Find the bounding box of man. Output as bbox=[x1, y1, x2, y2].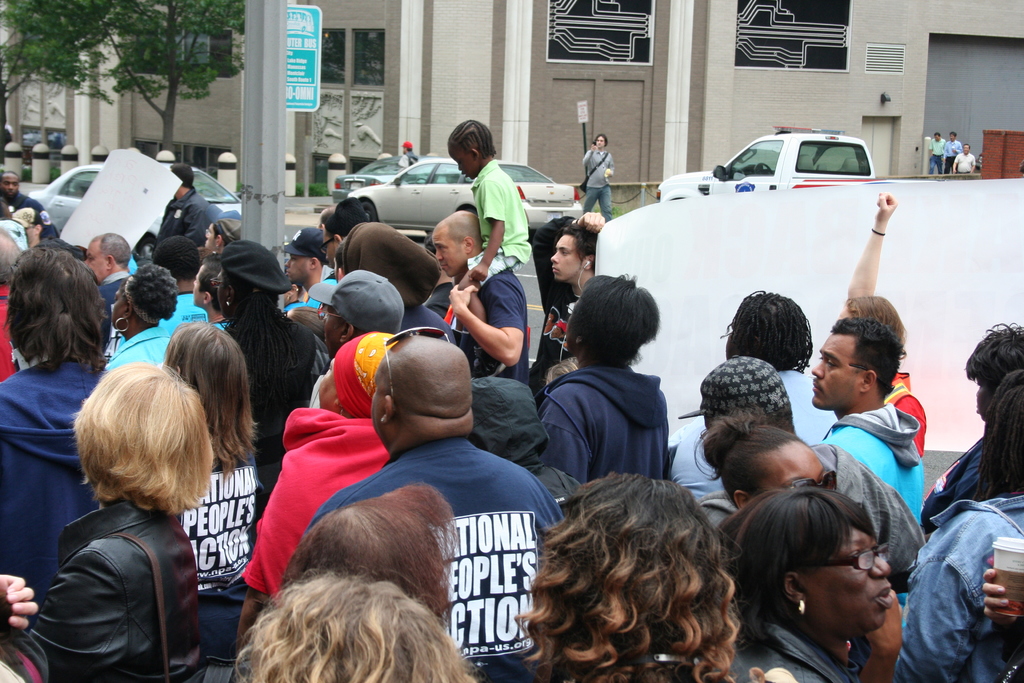
bbox=[319, 201, 369, 283].
